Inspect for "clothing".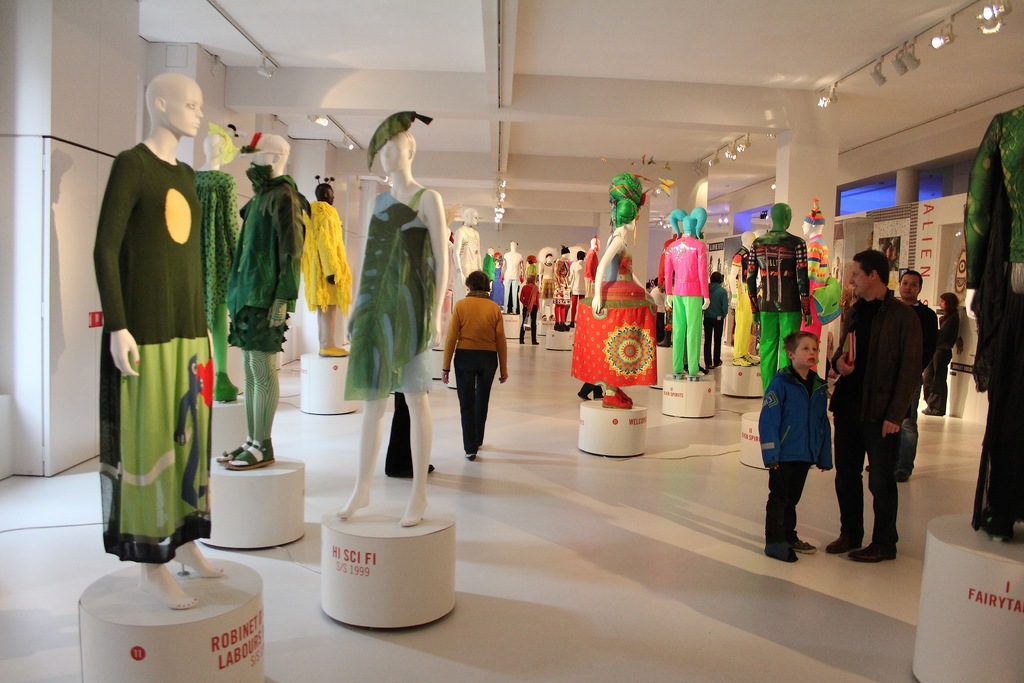
Inspection: 896:295:939:474.
